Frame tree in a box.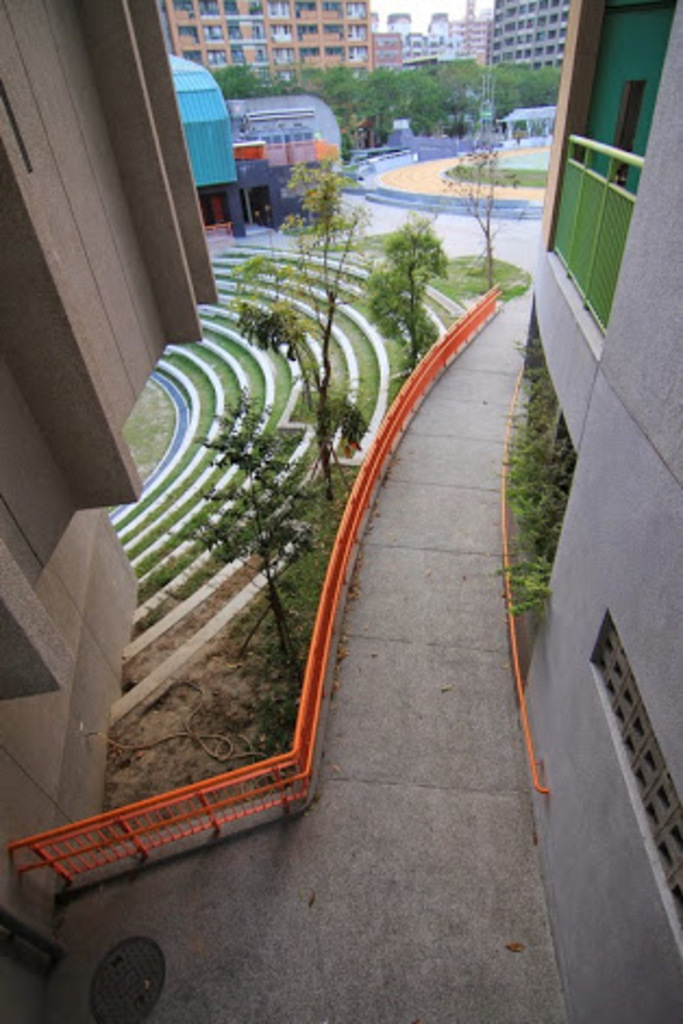
350, 189, 476, 317.
